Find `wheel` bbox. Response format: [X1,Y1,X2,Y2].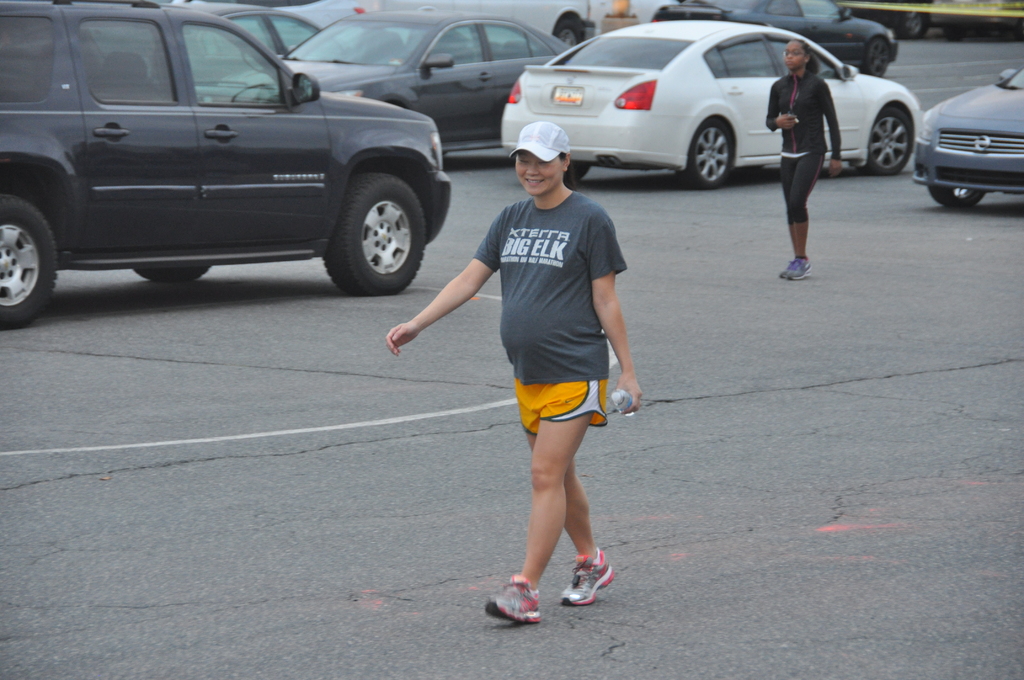
[316,149,421,289].
